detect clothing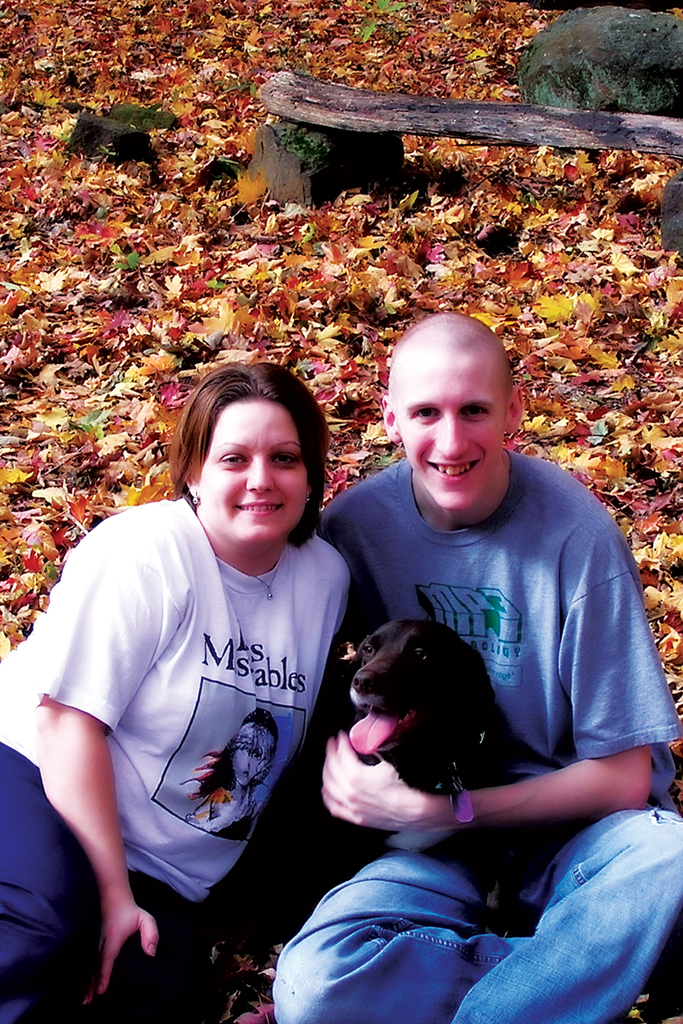
<region>263, 452, 682, 1023</region>
